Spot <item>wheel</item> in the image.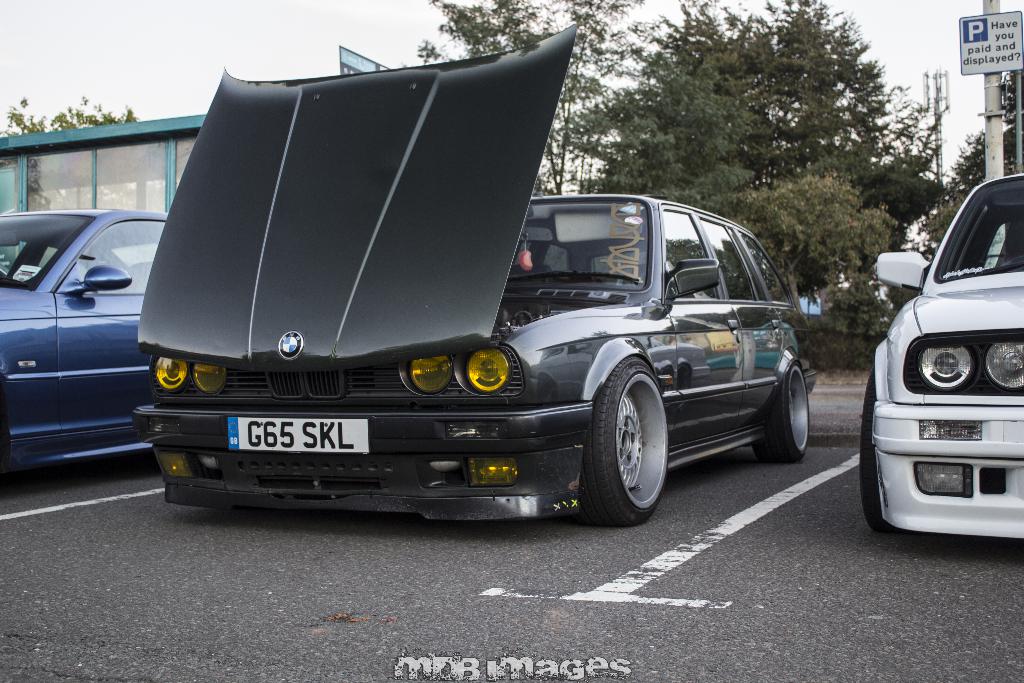
<item>wheel</item> found at box(753, 365, 808, 465).
